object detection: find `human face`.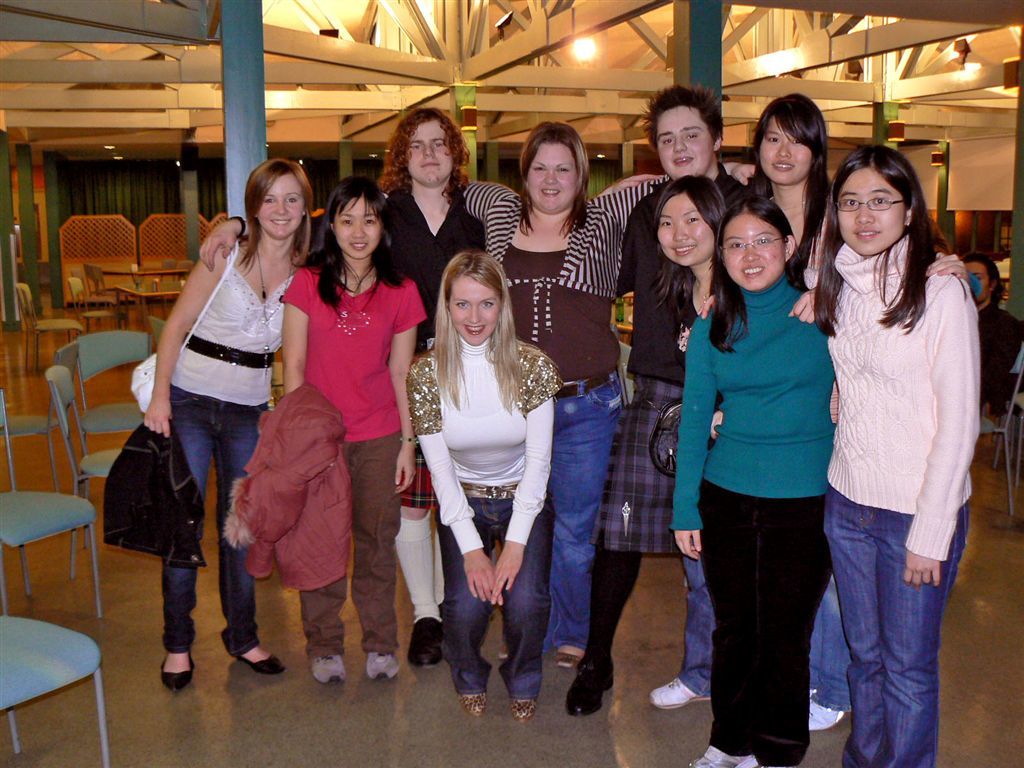
{"x1": 406, "y1": 119, "x2": 456, "y2": 183}.
